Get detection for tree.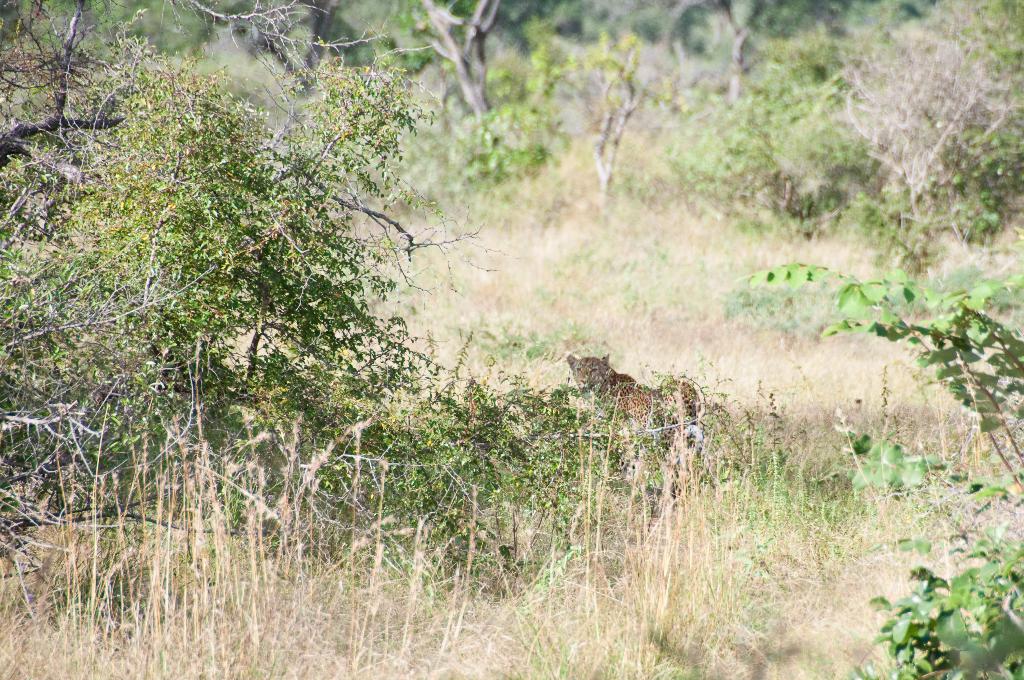
Detection: detection(0, 0, 523, 580).
